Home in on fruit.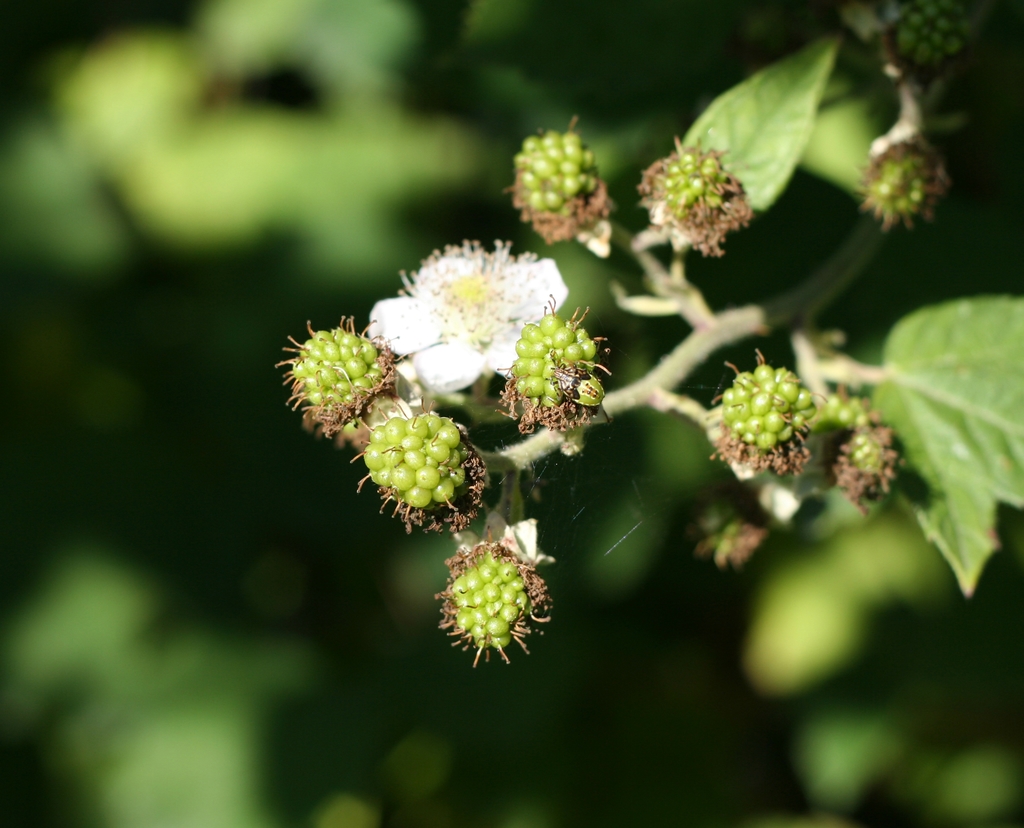
Homed in at <region>289, 329, 386, 412</region>.
